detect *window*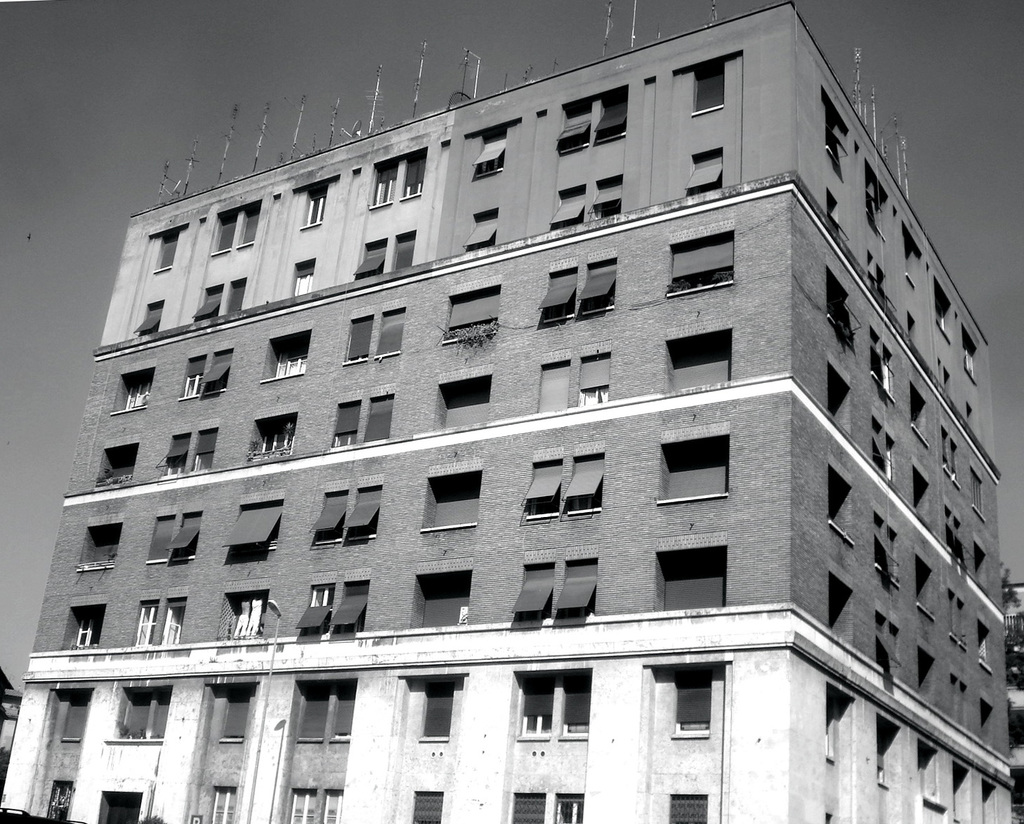
x1=93, y1=532, x2=124, y2=564
